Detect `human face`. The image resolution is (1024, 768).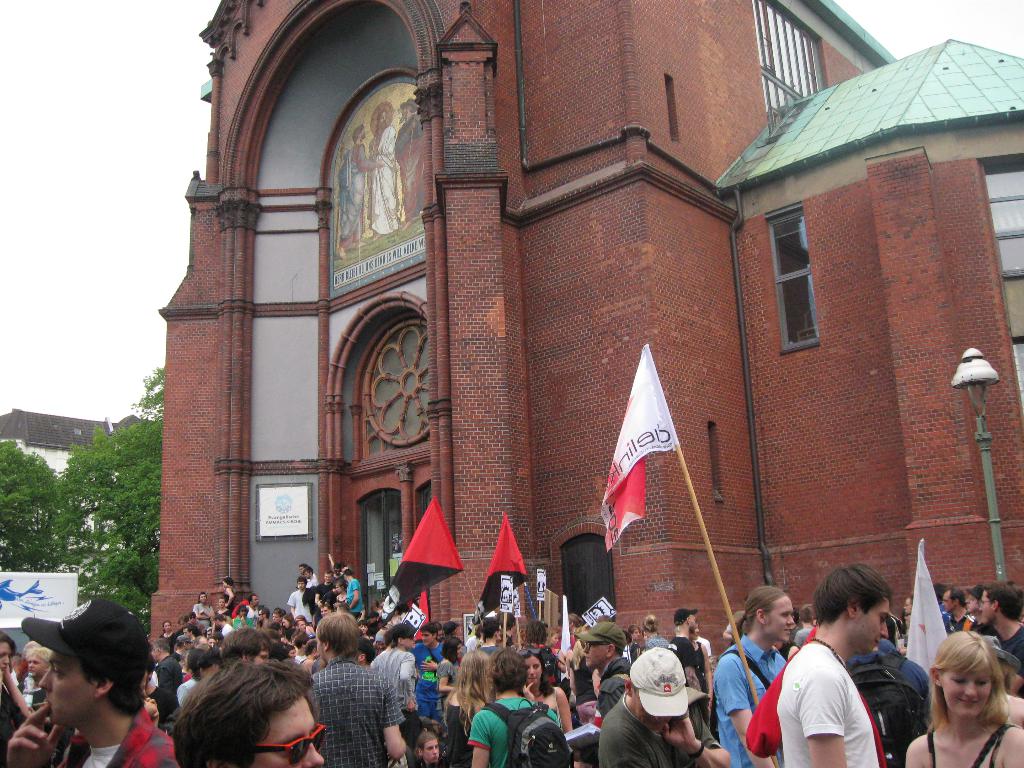
{"left": 848, "top": 600, "right": 889, "bottom": 653}.
